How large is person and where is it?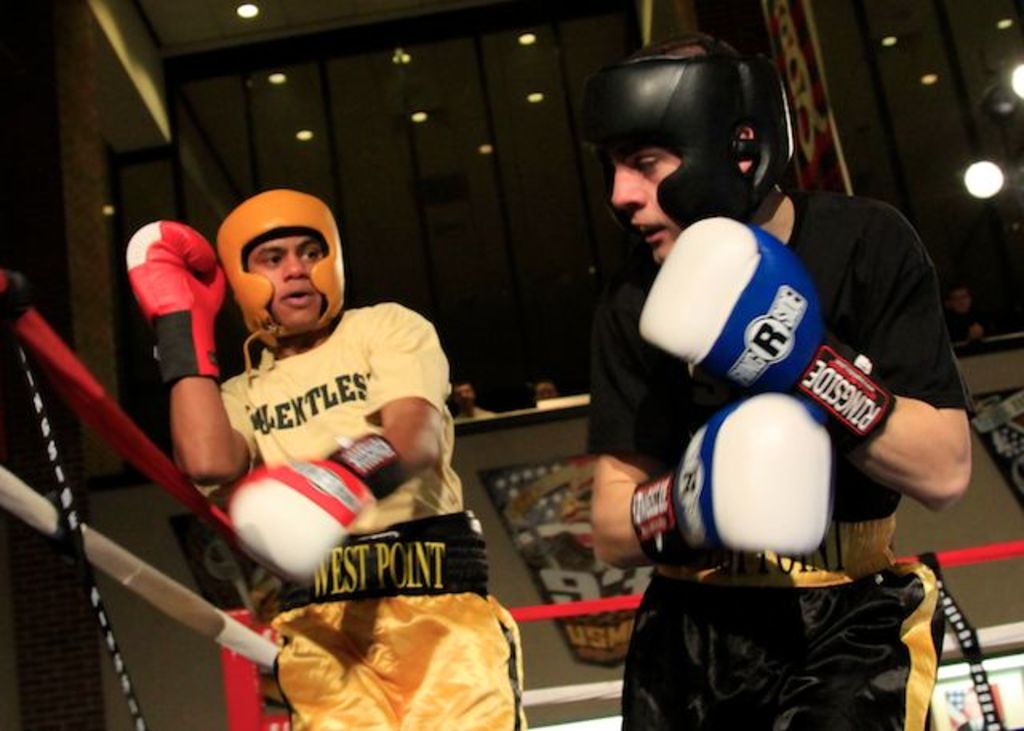
Bounding box: 942/282/984/342.
